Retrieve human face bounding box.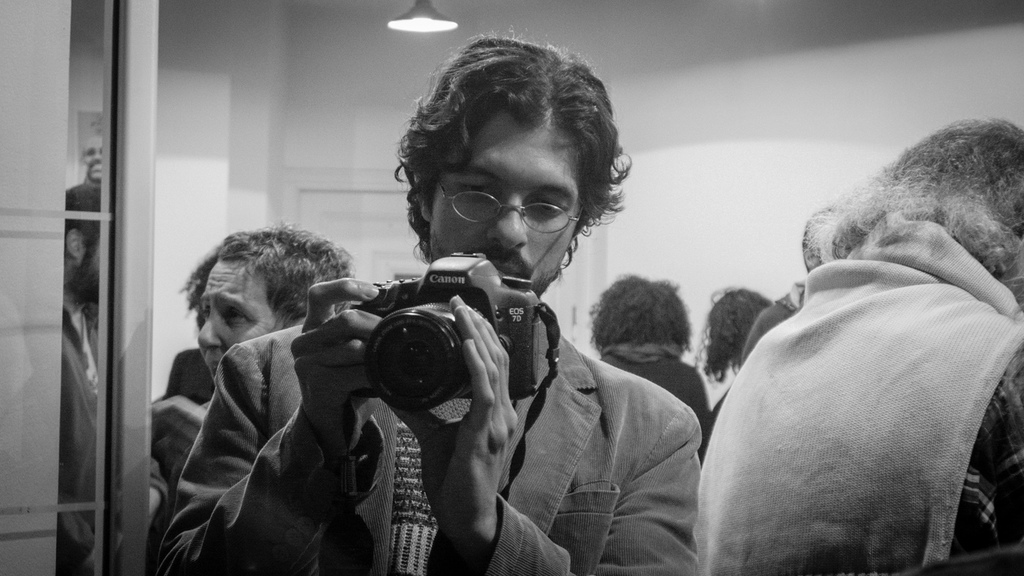
Bounding box: {"x1": 80, "y1": 230, "x2": 103, "y2": 304}.
